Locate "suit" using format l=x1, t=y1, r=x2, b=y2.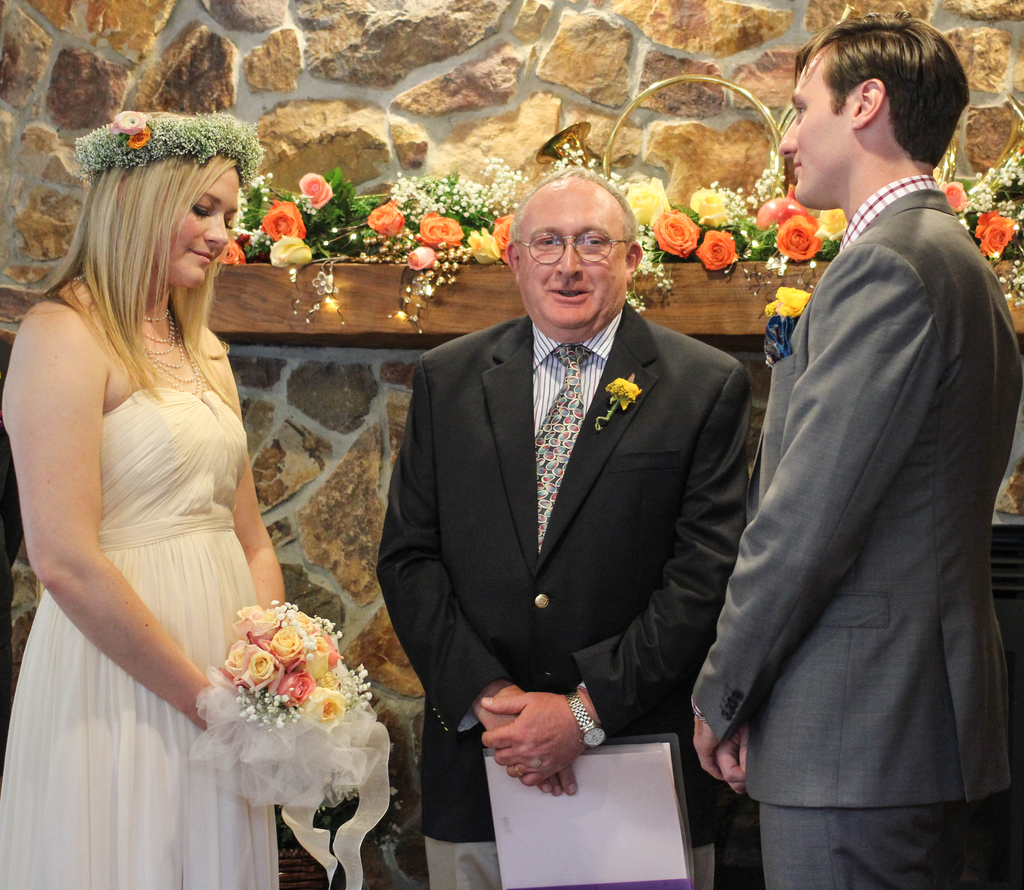
l=690, t=169, r=1023, b=889.
